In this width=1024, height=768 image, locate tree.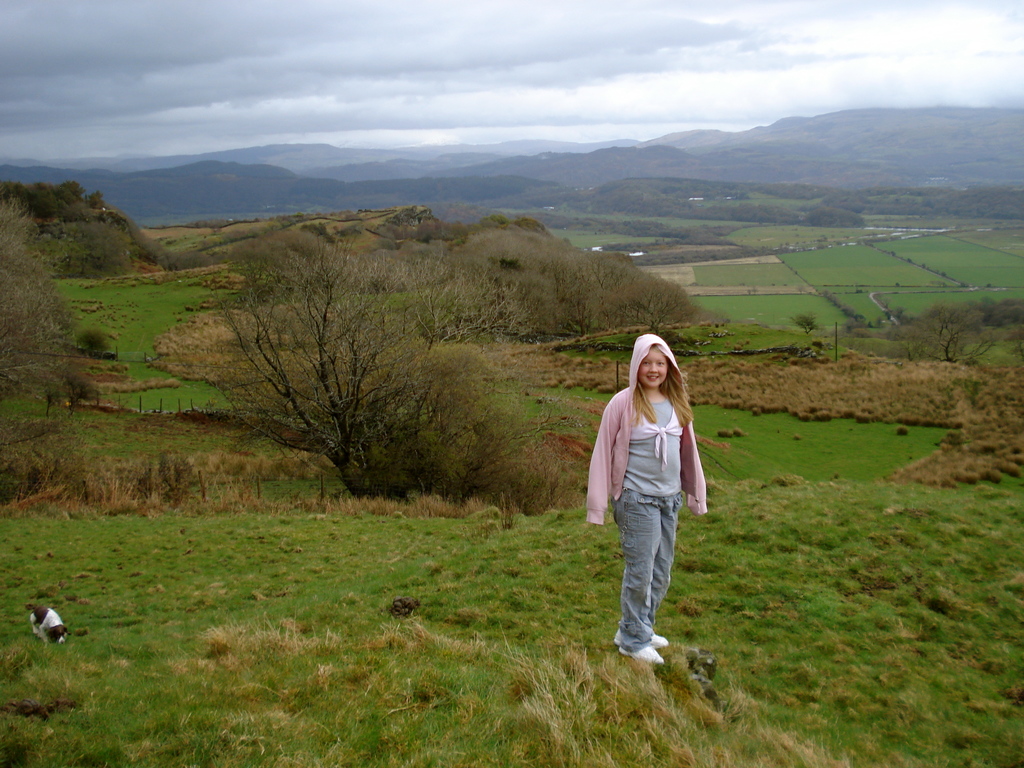
Bounding box: <region>0, 196, 76, 463</region>.
